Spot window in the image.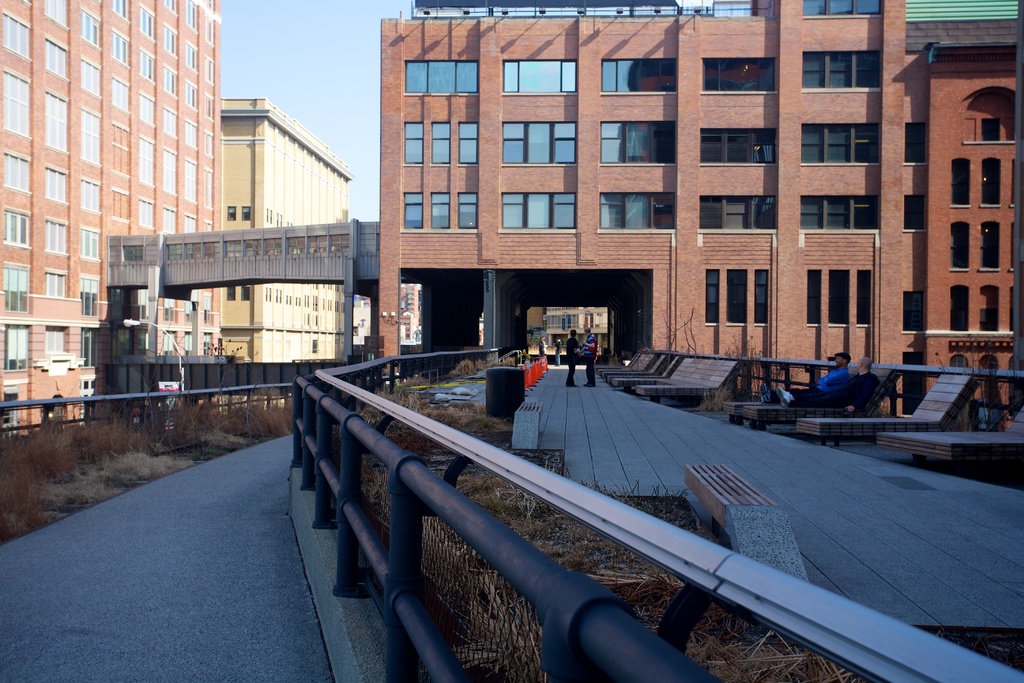
window found at bbox(184, 153, 198, 203).
